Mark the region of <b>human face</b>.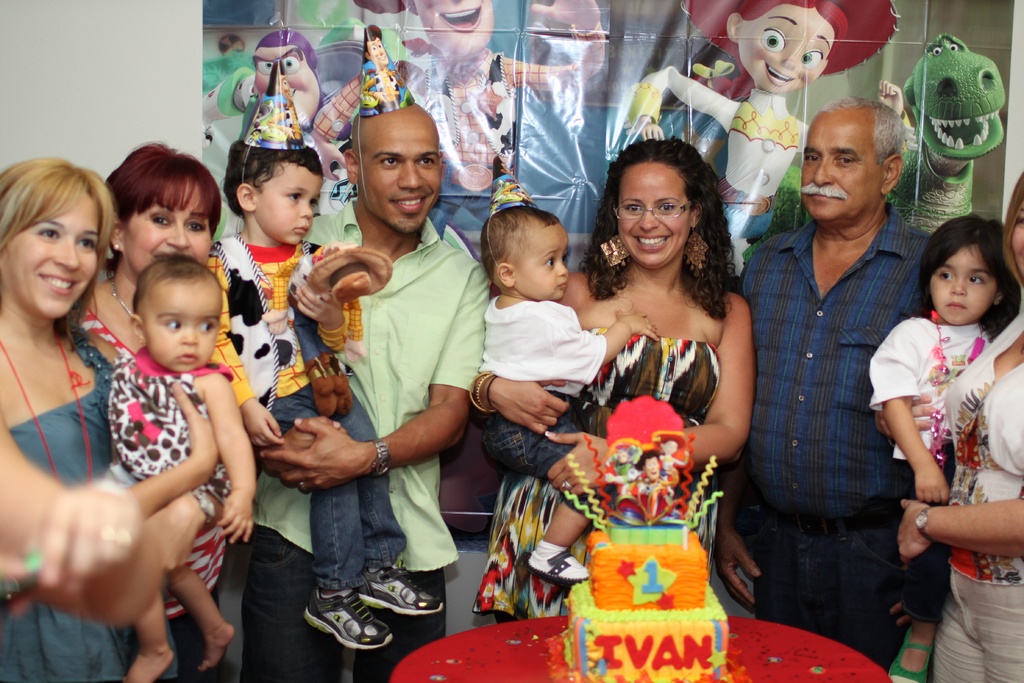
Region: crop(253, 161, 323, 247).
